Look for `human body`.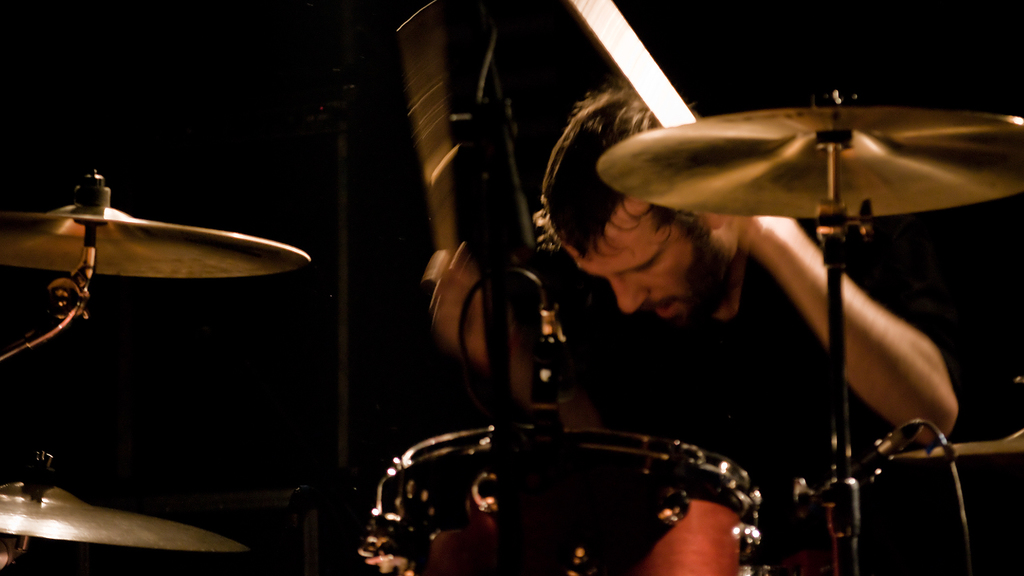
Found: {"left": 437, "top": 84, "right": 958, "bottom": 570}.
